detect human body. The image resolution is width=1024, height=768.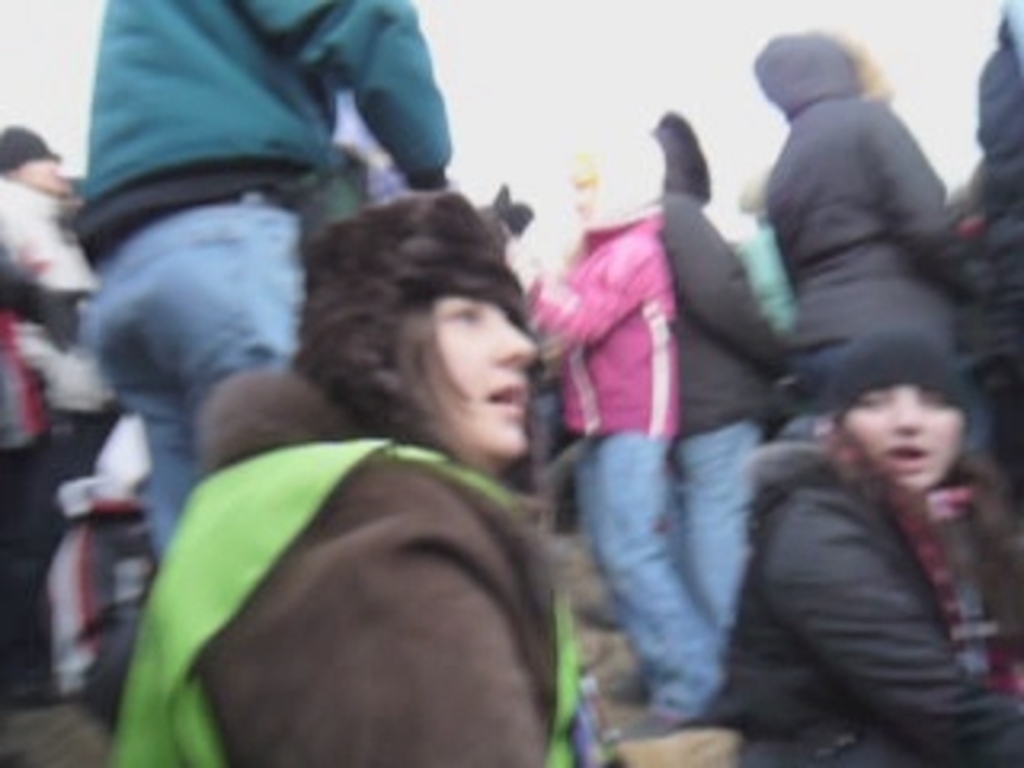
{"left": 77, "top": 0, "right": 454, "bottom": 563}.
